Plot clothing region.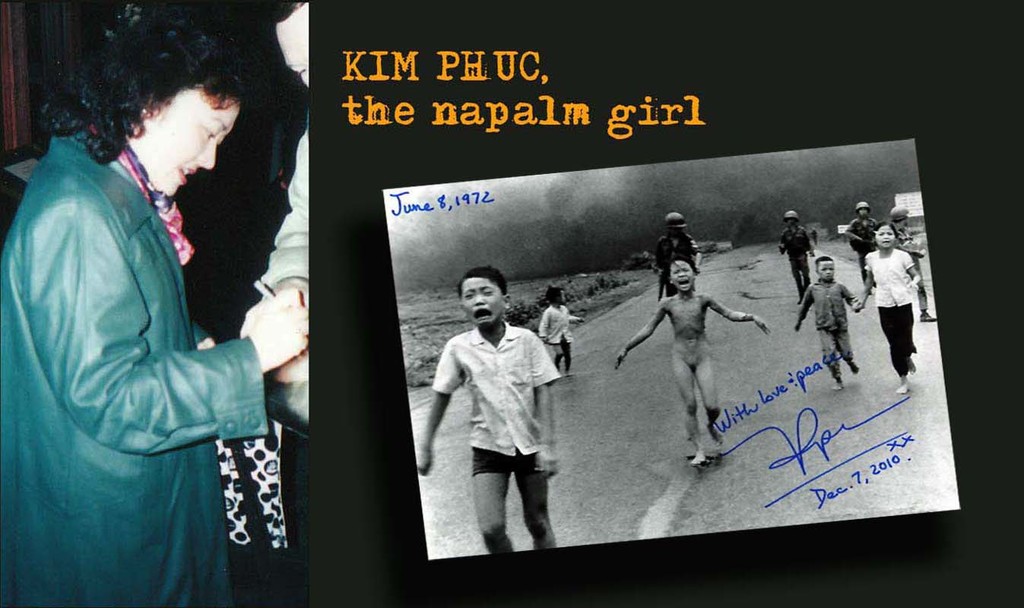
Plotted at rect(539, 304, 584, 350).
